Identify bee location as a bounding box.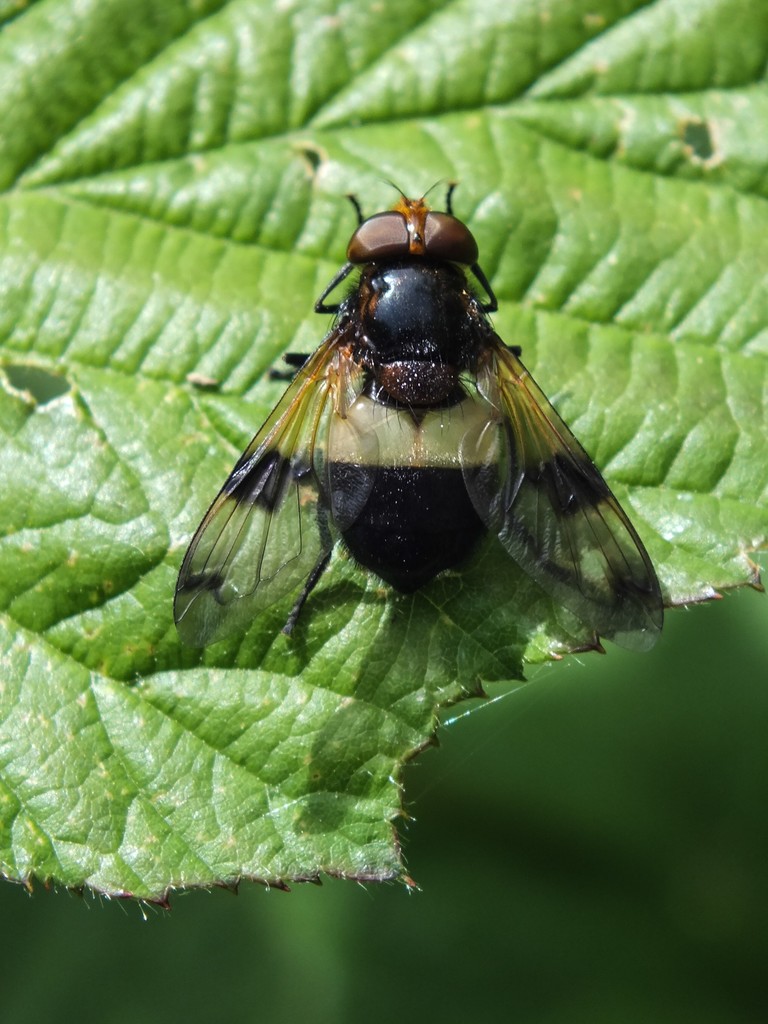
(169,179,662,639).
